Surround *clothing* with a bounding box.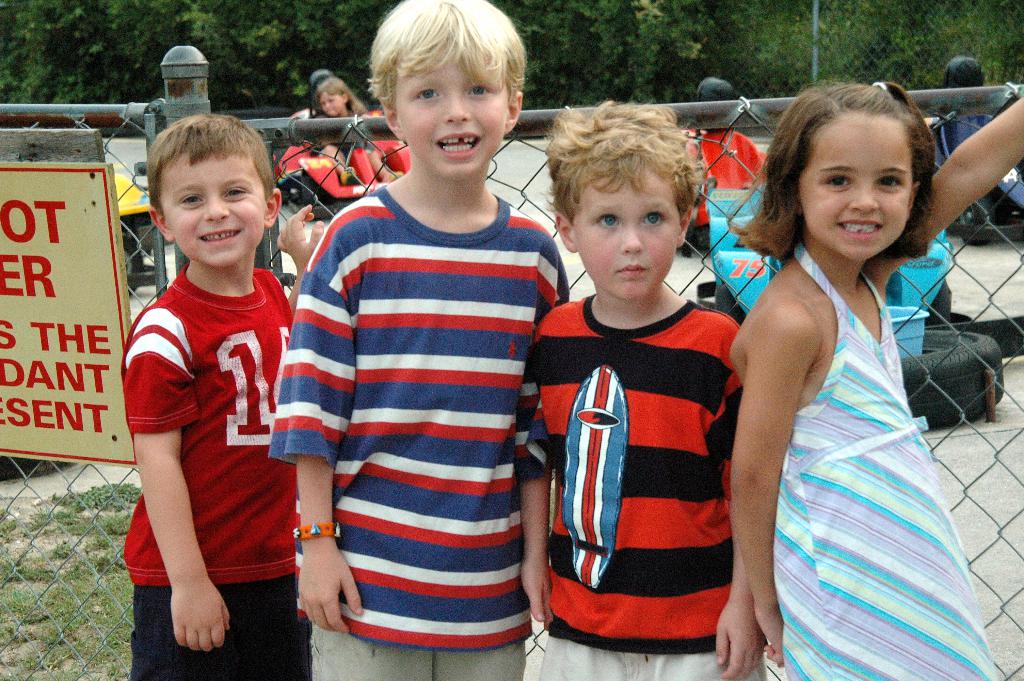
l=309, t=618, r=535, b=680.
